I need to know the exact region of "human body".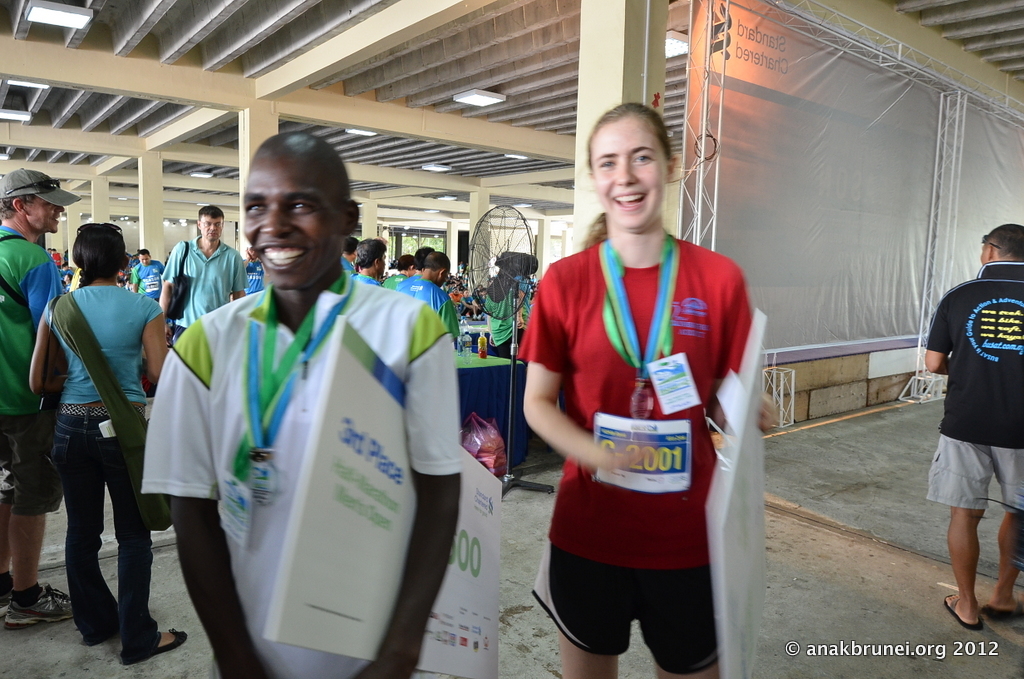
Region: [155, 205, 245, 336].
